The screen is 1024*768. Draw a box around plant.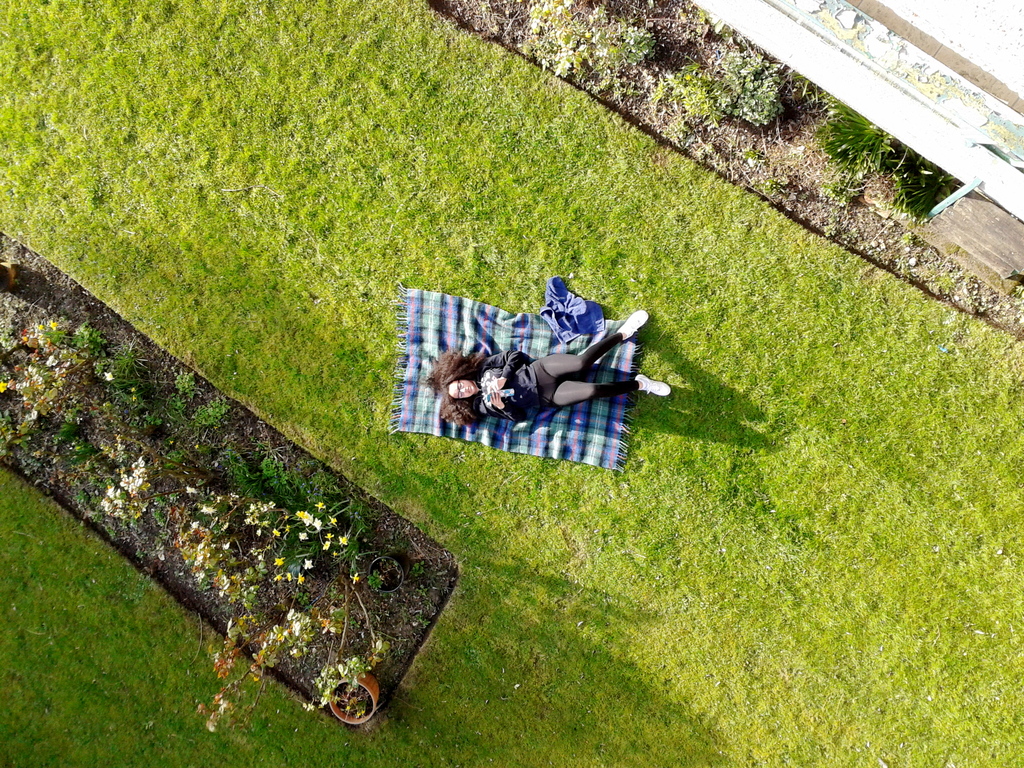
(225,445,255,499).
